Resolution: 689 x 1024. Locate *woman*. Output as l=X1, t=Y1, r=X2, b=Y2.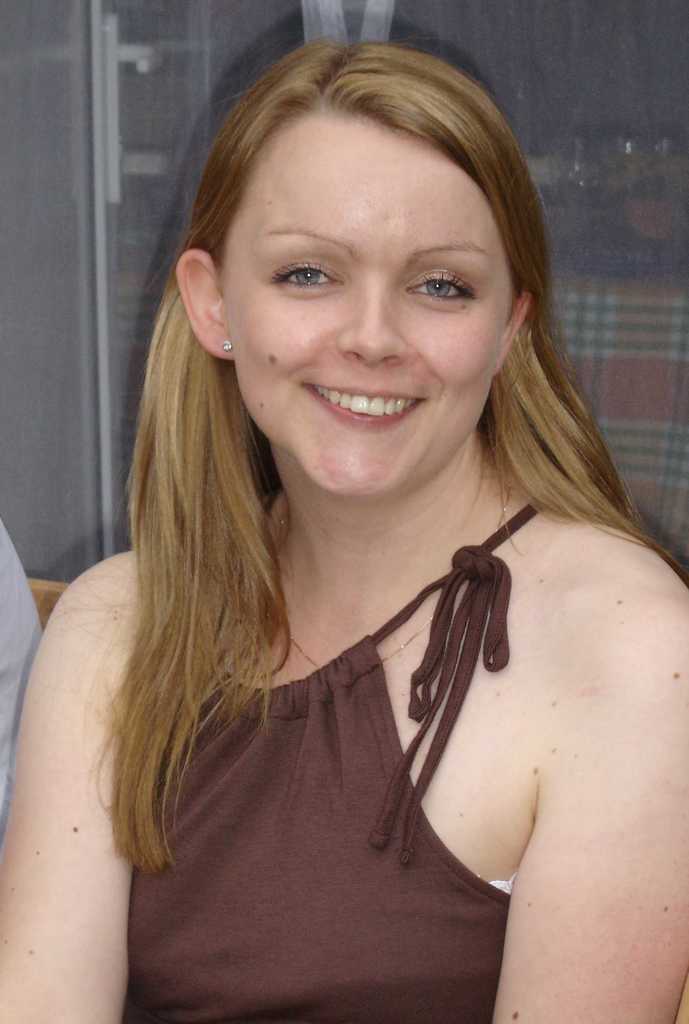
l=0, t=48, r=688, b=1023.
